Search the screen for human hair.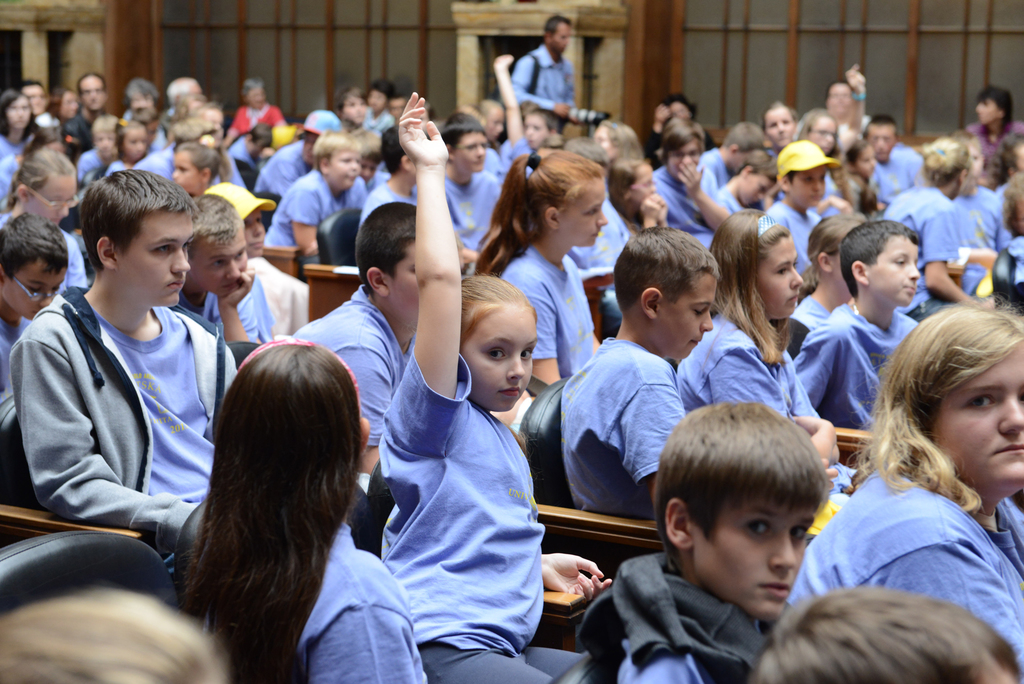
Found at bbox(161, 120, 210, 145).
